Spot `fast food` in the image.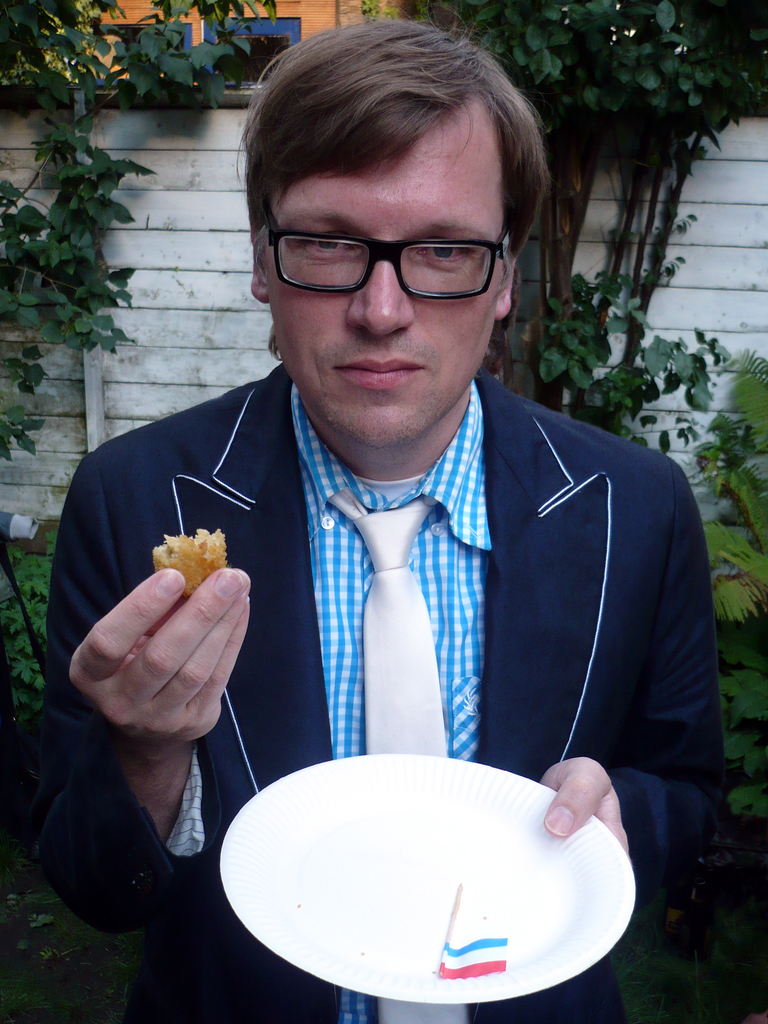
`fast food` found at [140, 518, 243, 610].
